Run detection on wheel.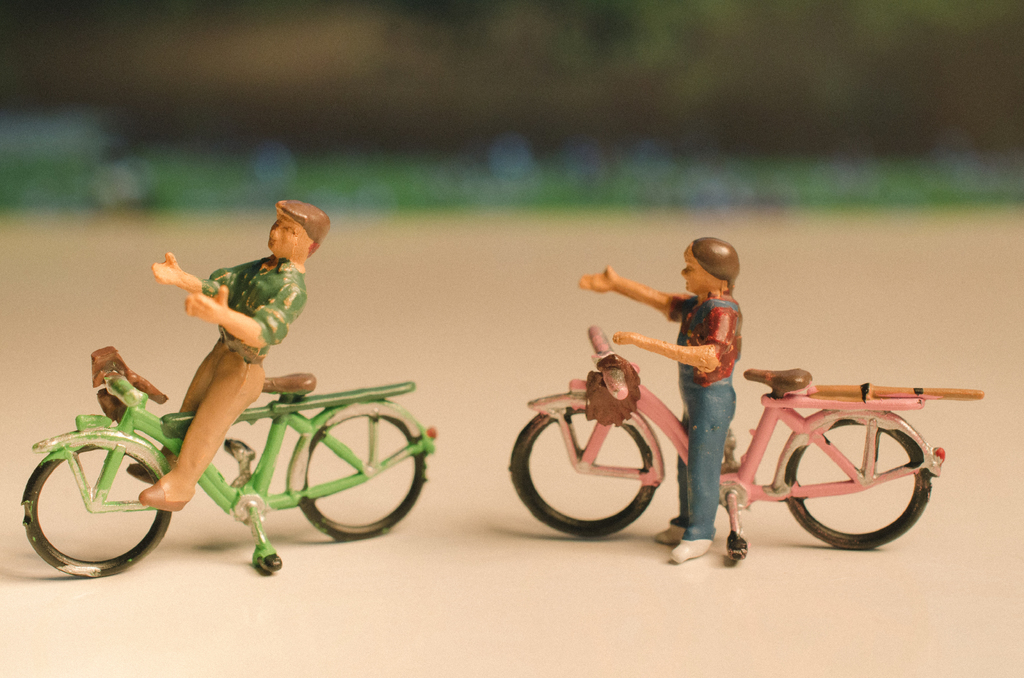
Result: region(775, 413, 927, 551).
